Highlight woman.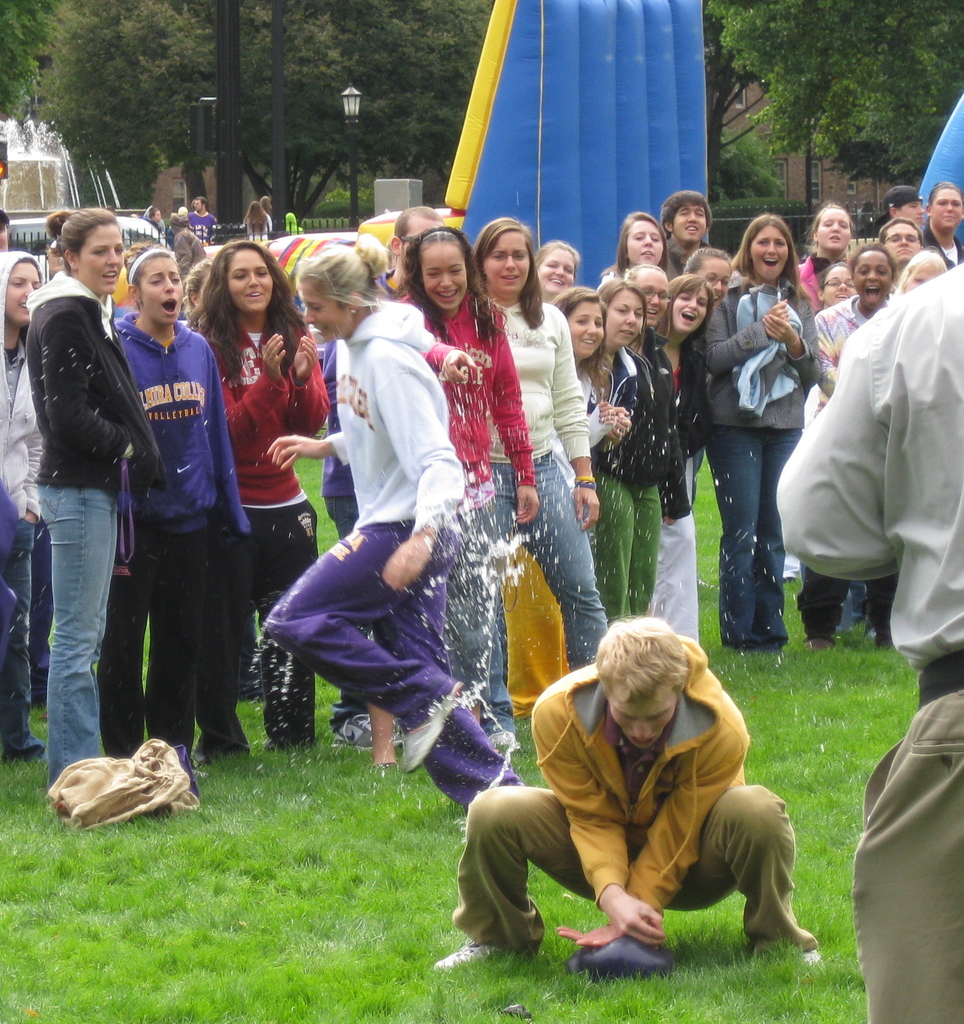
Highlighted region: 19 204 156 796.
